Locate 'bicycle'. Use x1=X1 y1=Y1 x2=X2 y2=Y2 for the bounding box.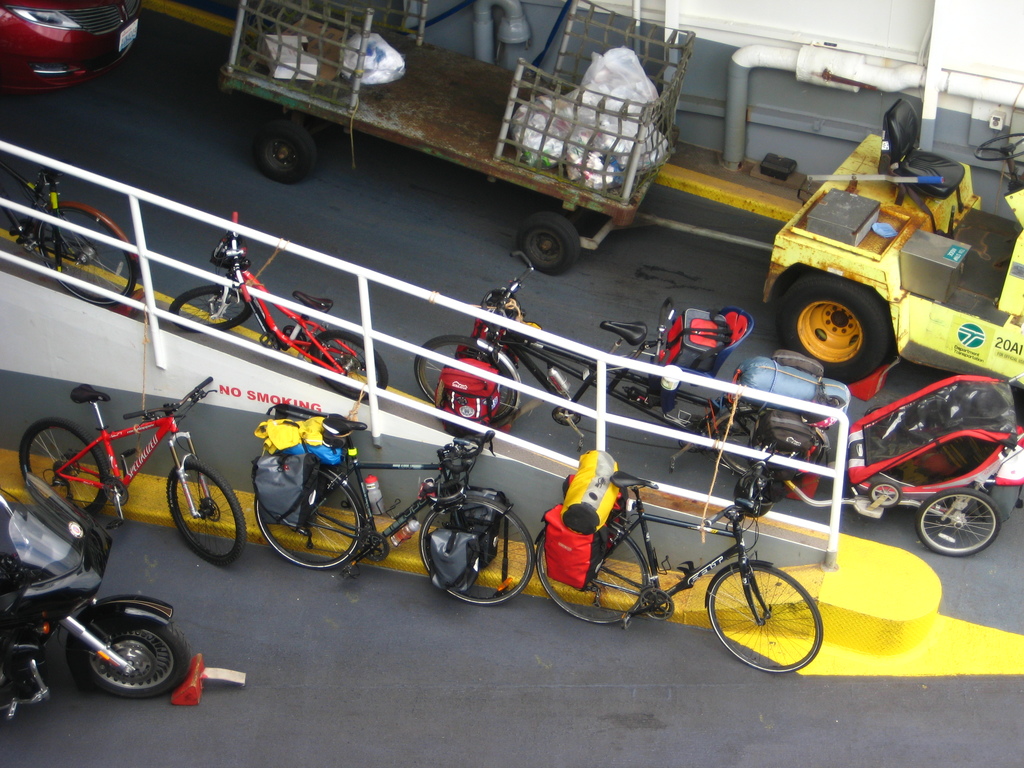
x1=160 y1=198 x2=387 y2=415.
